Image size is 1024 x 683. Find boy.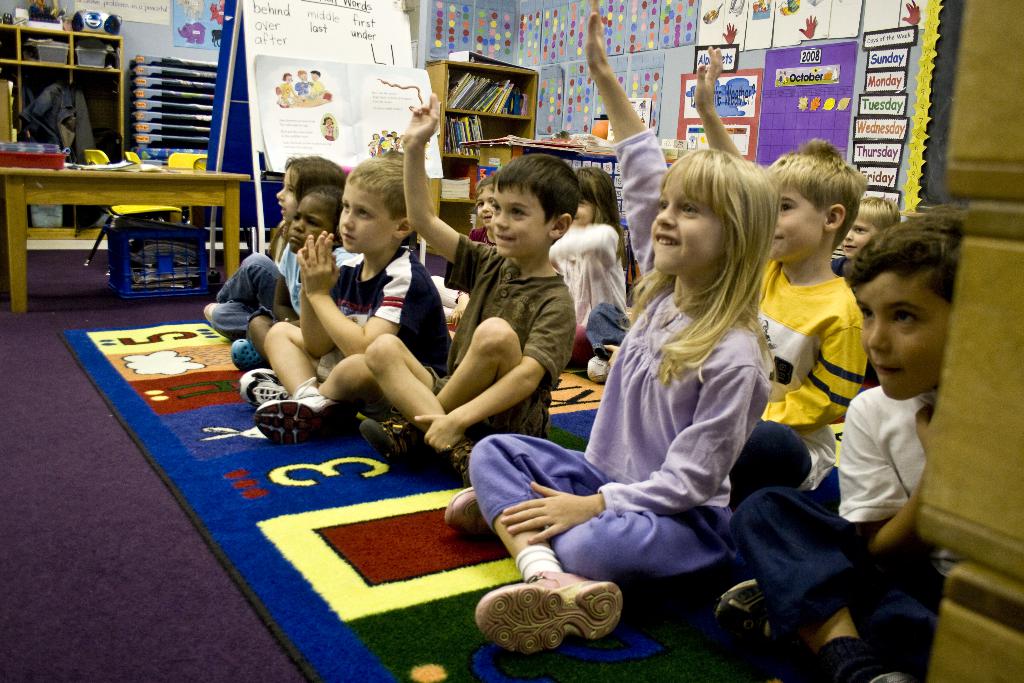
{"x1": 295, "y1": 66, "x2": 328, "y2": 101}.
